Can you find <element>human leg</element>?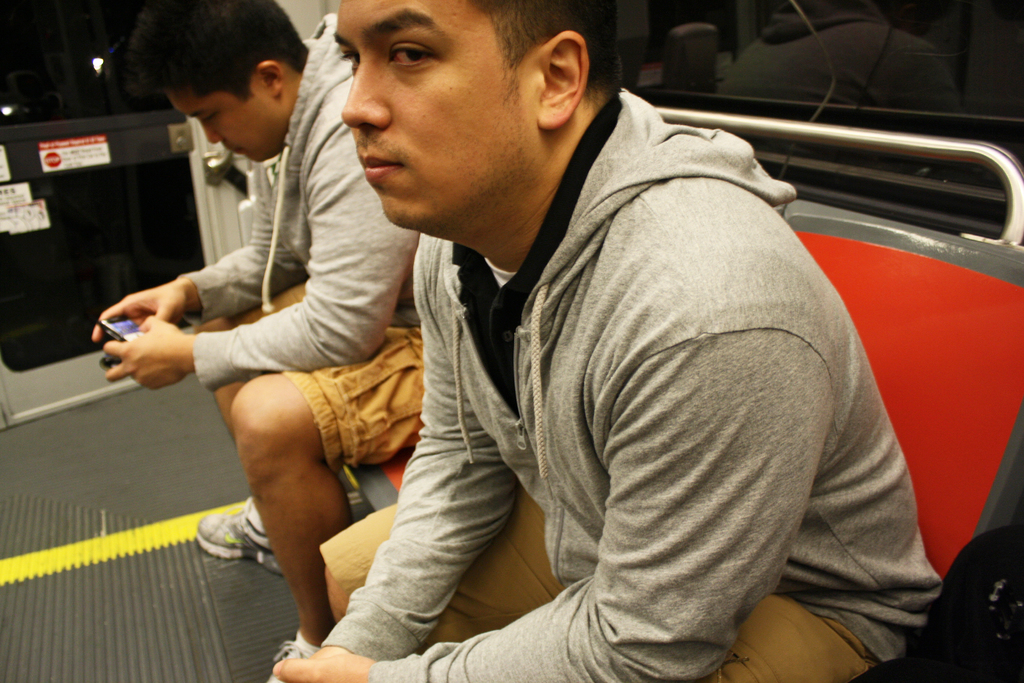
Yes, bounding box: locate(235, 328, 420, 682).
